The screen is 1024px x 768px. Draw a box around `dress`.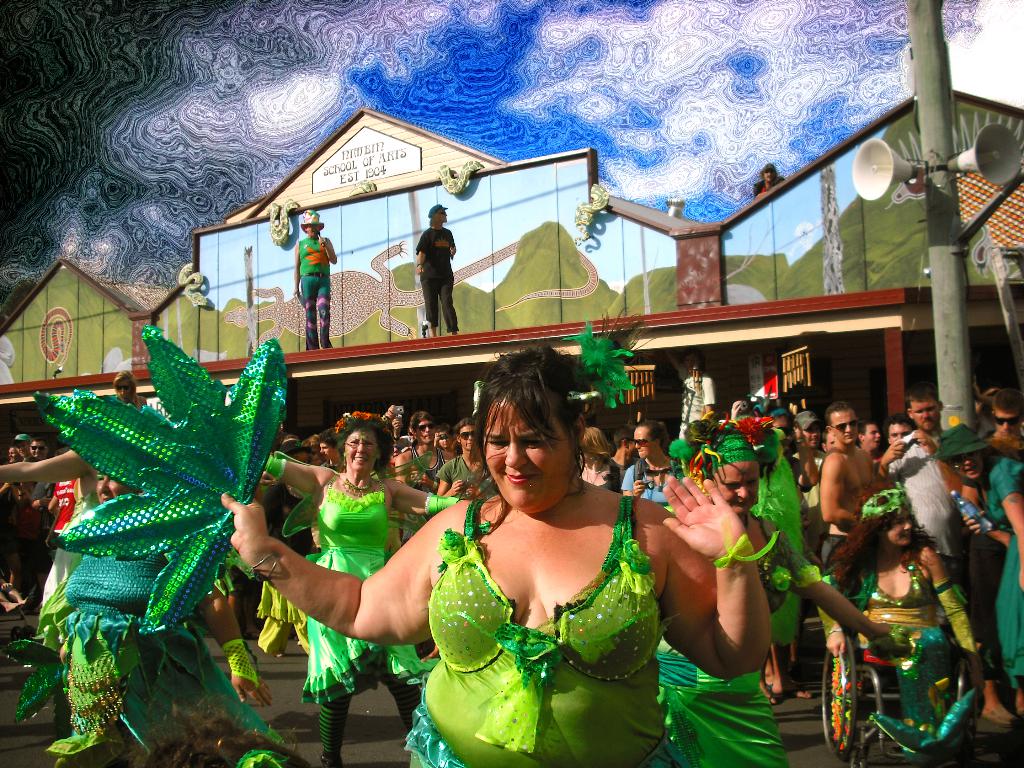
bbox(399, 500, 682, 767).
